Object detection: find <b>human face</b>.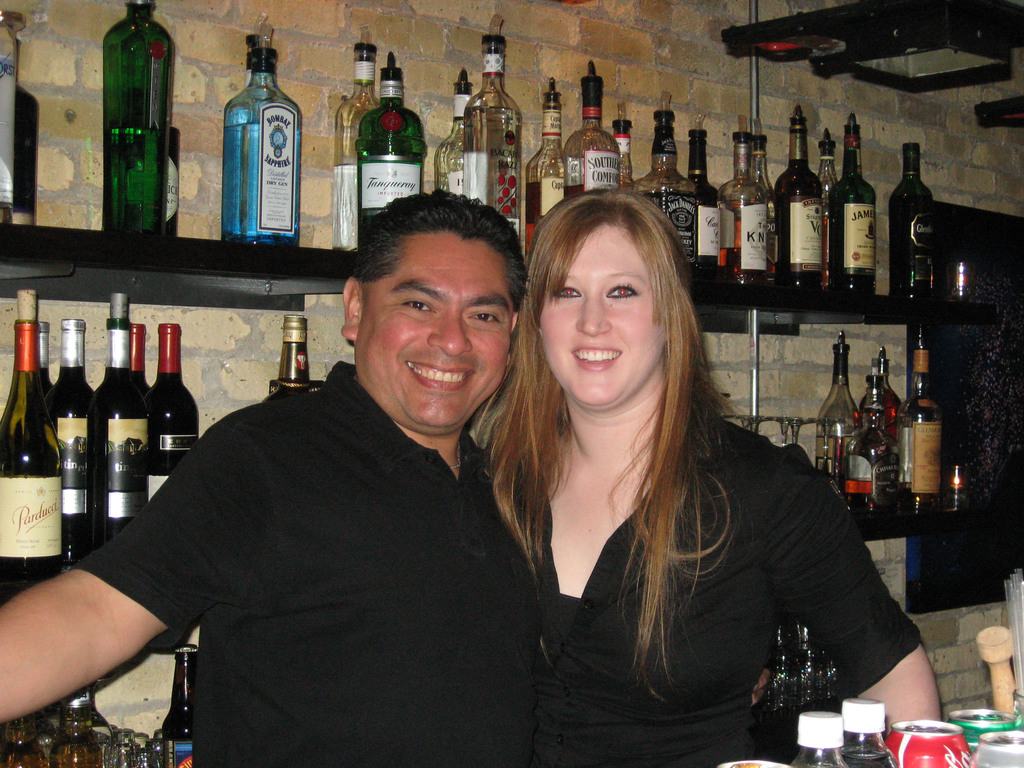
BBox(356, 234, 511, 430).
